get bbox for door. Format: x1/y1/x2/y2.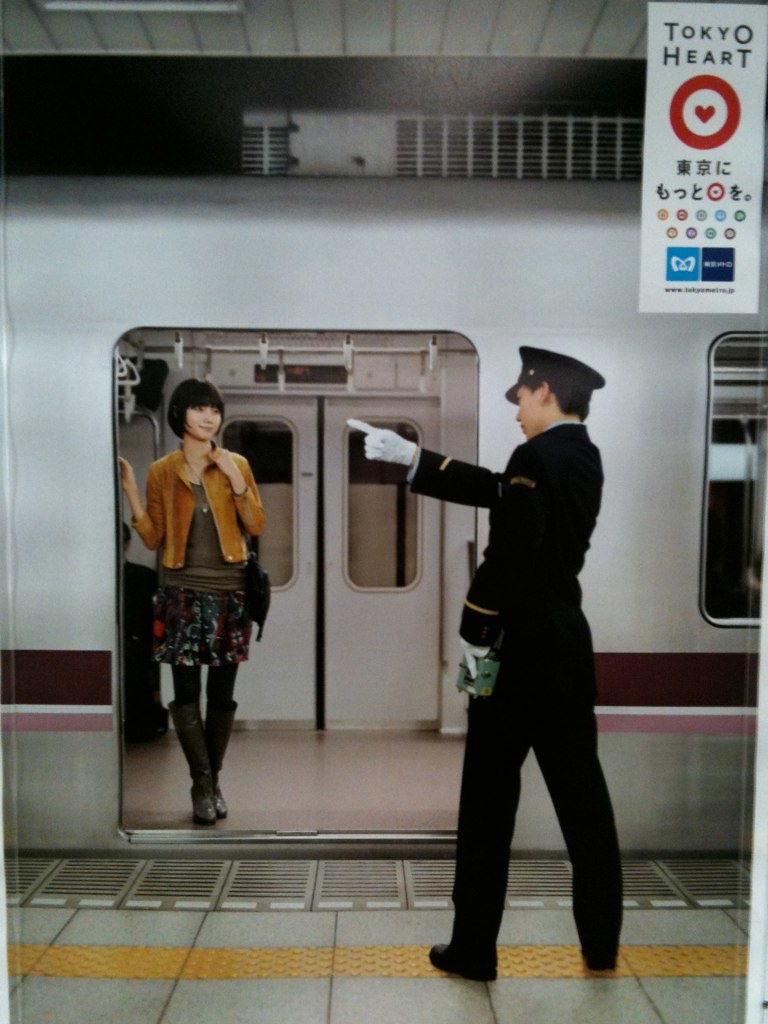
225/396/441/723.
